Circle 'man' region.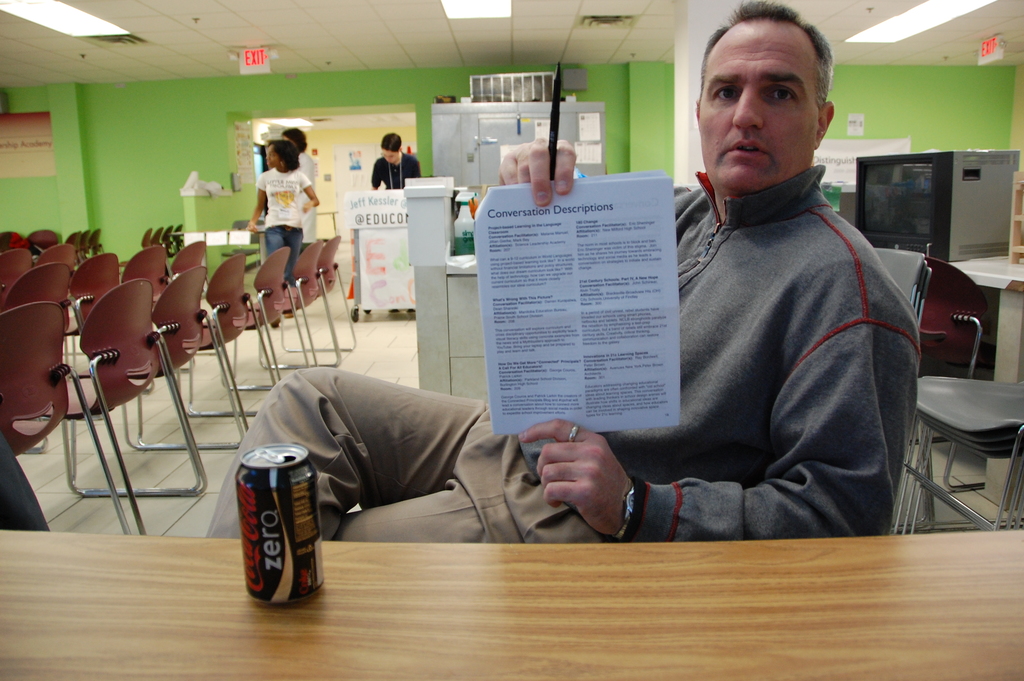
Region: <box>370,133,420,189</box>.
